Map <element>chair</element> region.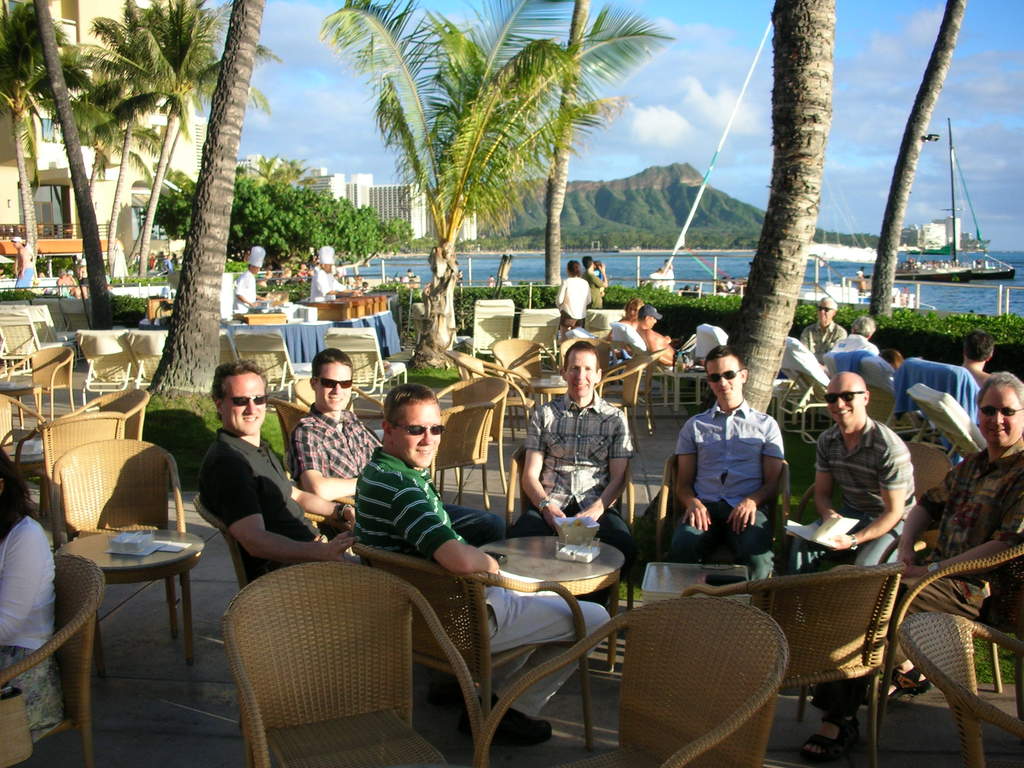
Mapped to [left=0, top=556, right=105, bottom=767].
